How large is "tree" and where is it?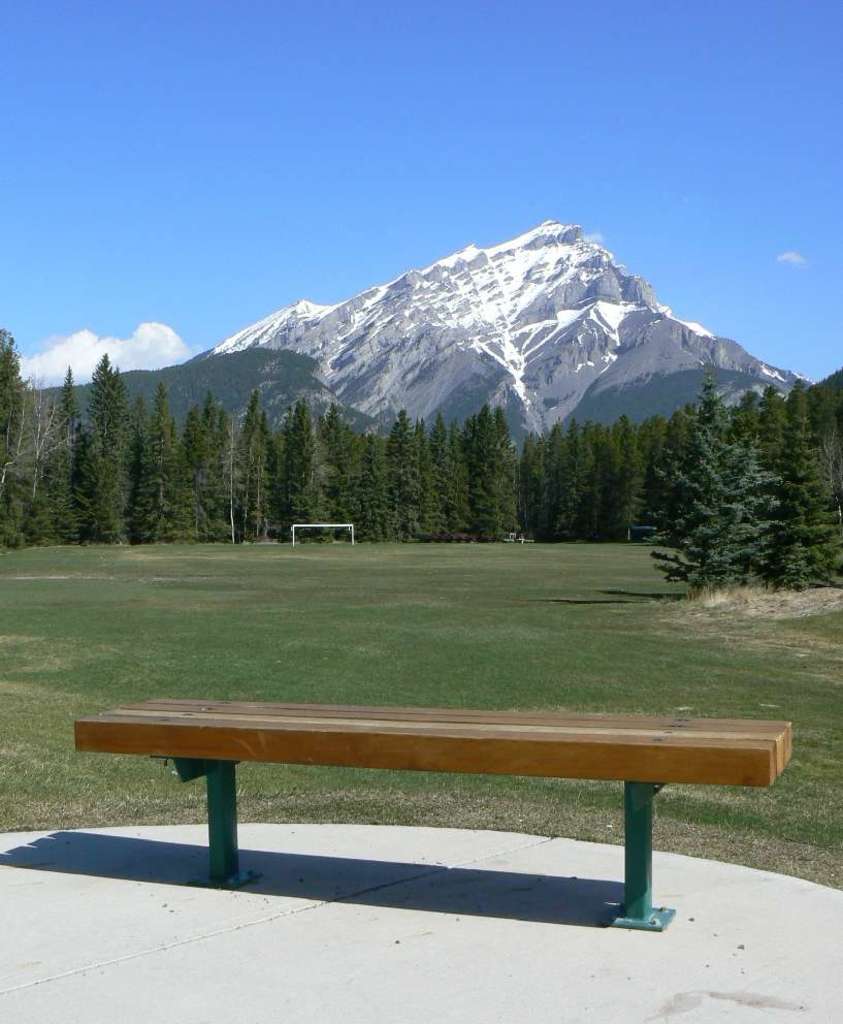
Bounding box: pyautogui.locateOnScreen(510, 433, 547, 539).
